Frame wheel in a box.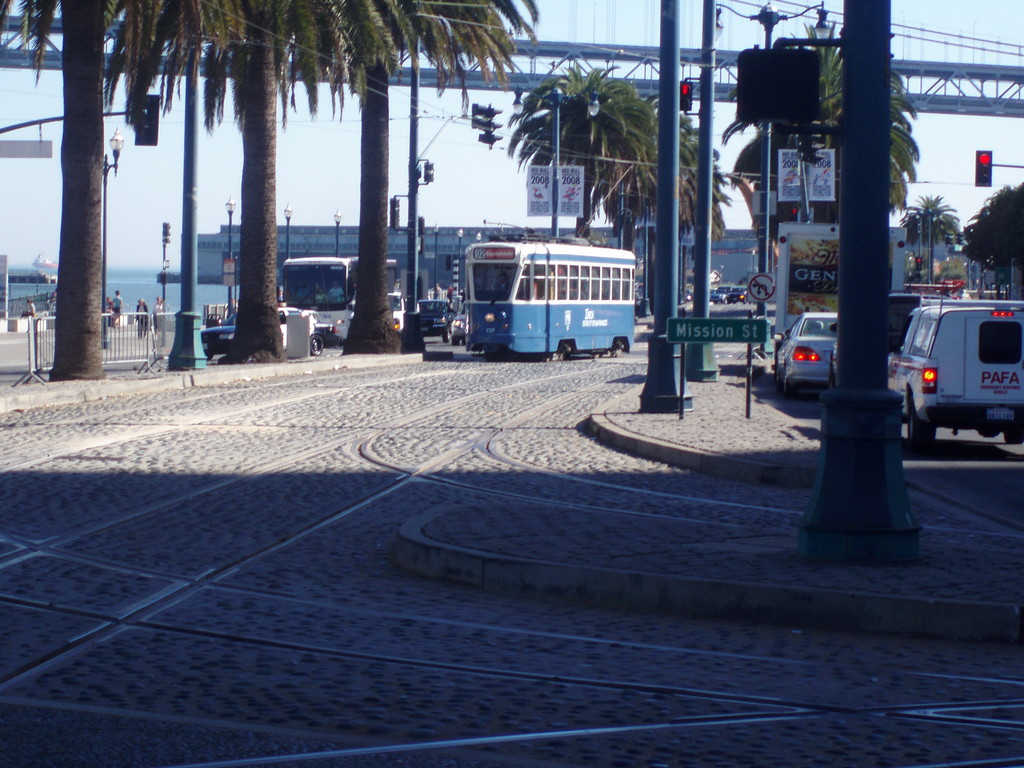
x1=204, y1=355, x2=216, y2=361.
